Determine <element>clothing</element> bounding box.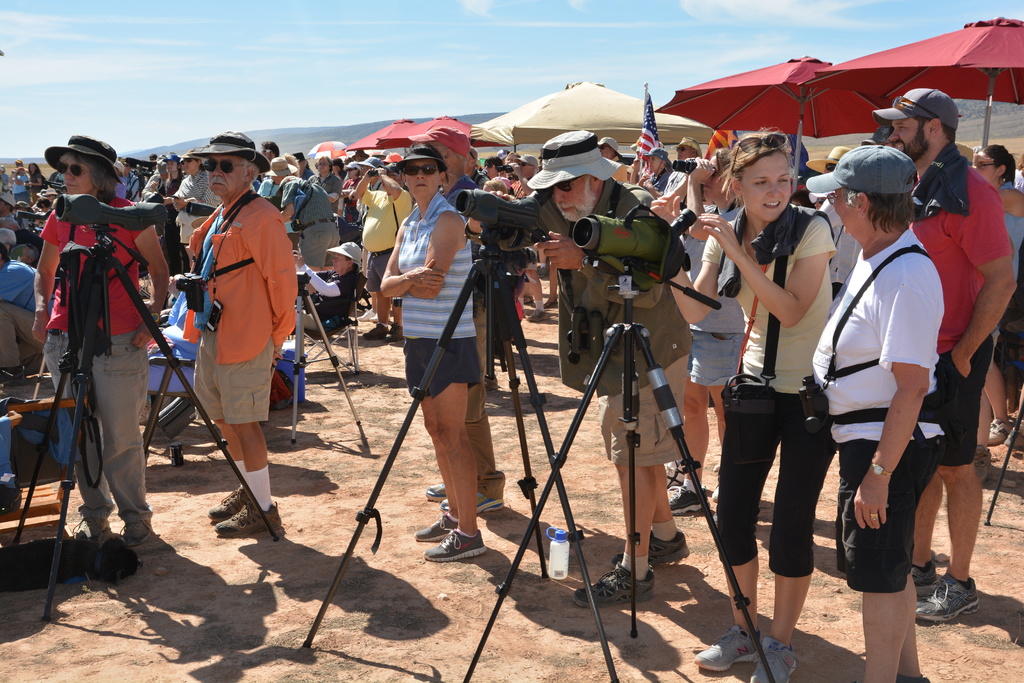
Determined: (177,176,214,255).
